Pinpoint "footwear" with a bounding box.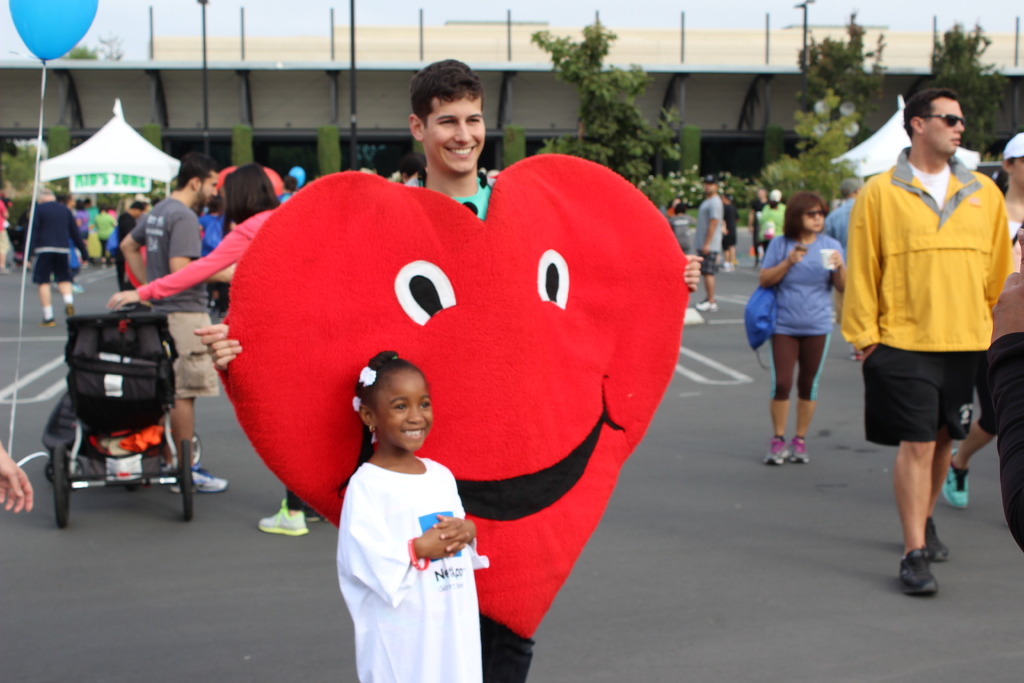
[171, 469, 231, 495].
